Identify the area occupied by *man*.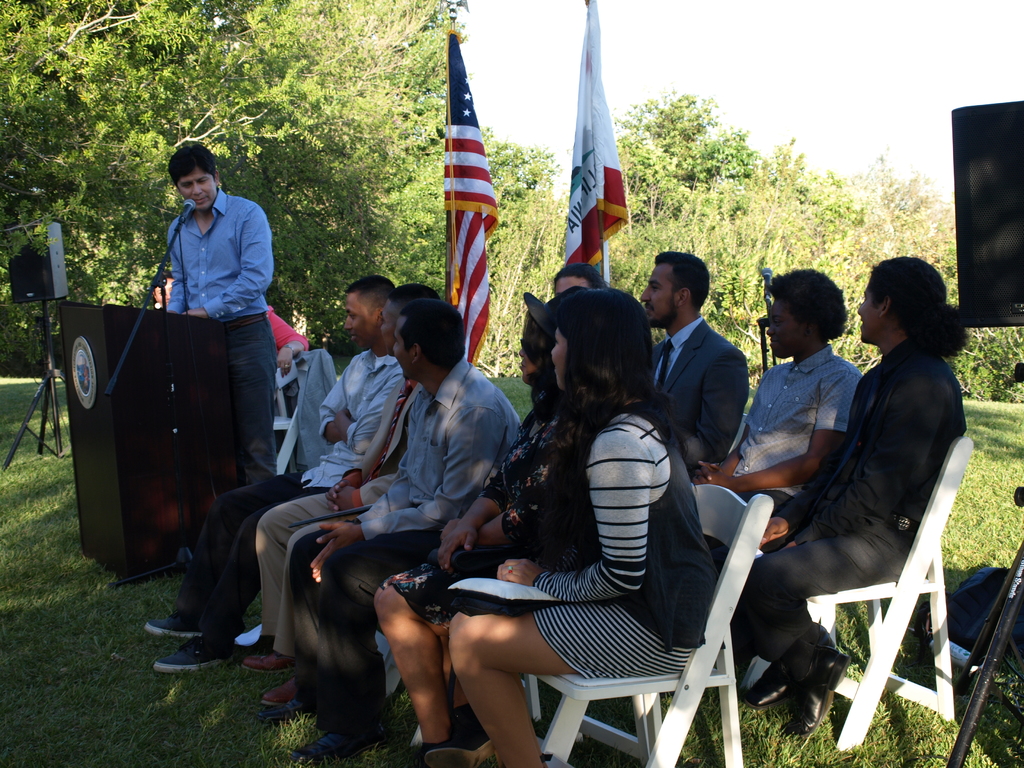
Area: (x1=551, y1=266, x2=611, y2=300).
